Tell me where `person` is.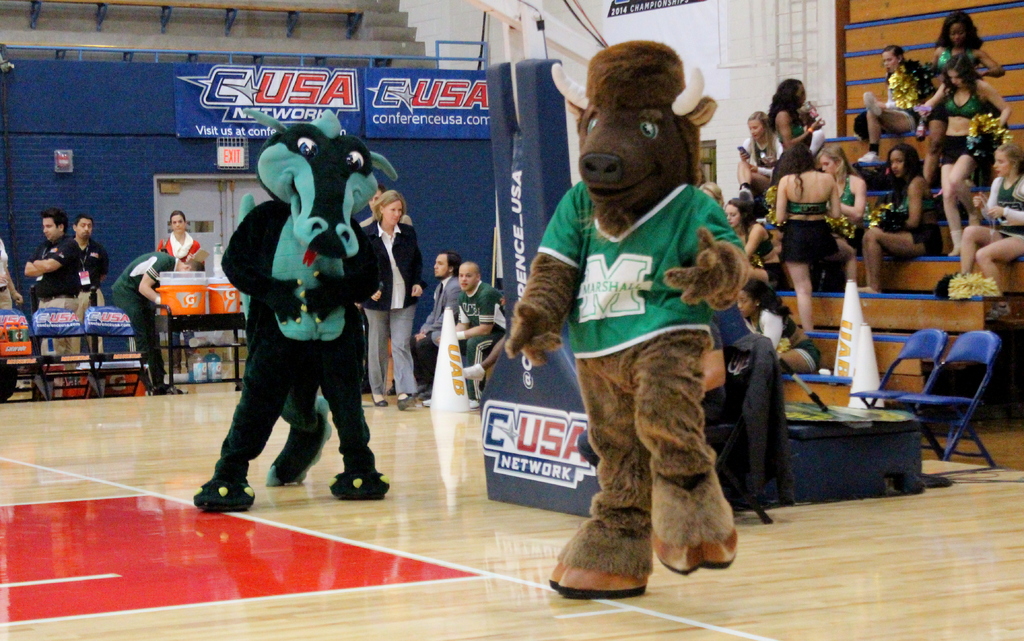
`person` is at crop(959, 139, 1023, 296).
